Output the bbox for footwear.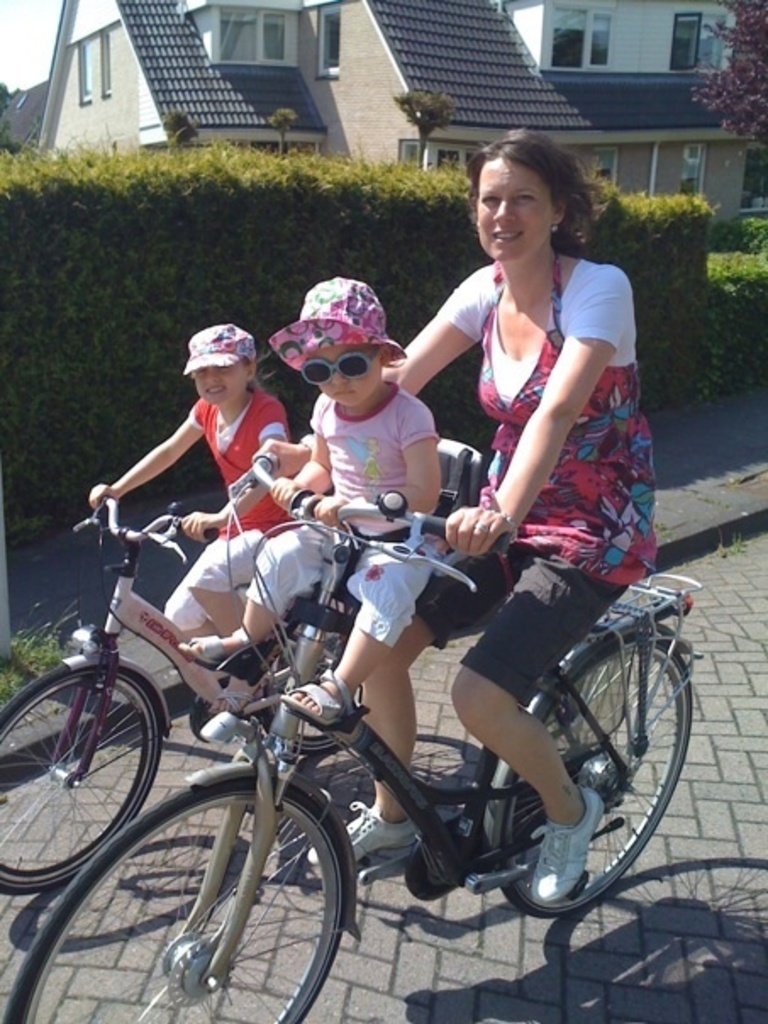
[527, 776, 602, 905].
